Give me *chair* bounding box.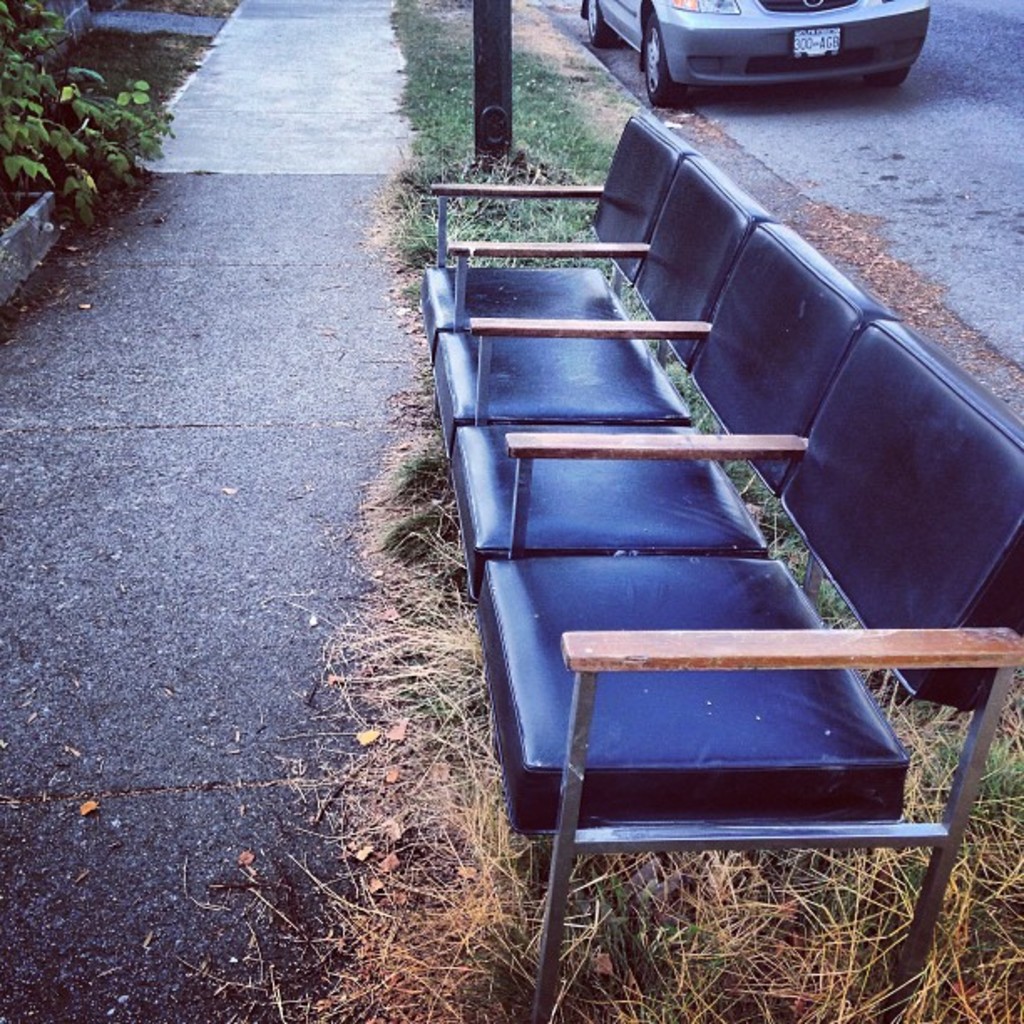
locate(425, 109, 686, 358).
